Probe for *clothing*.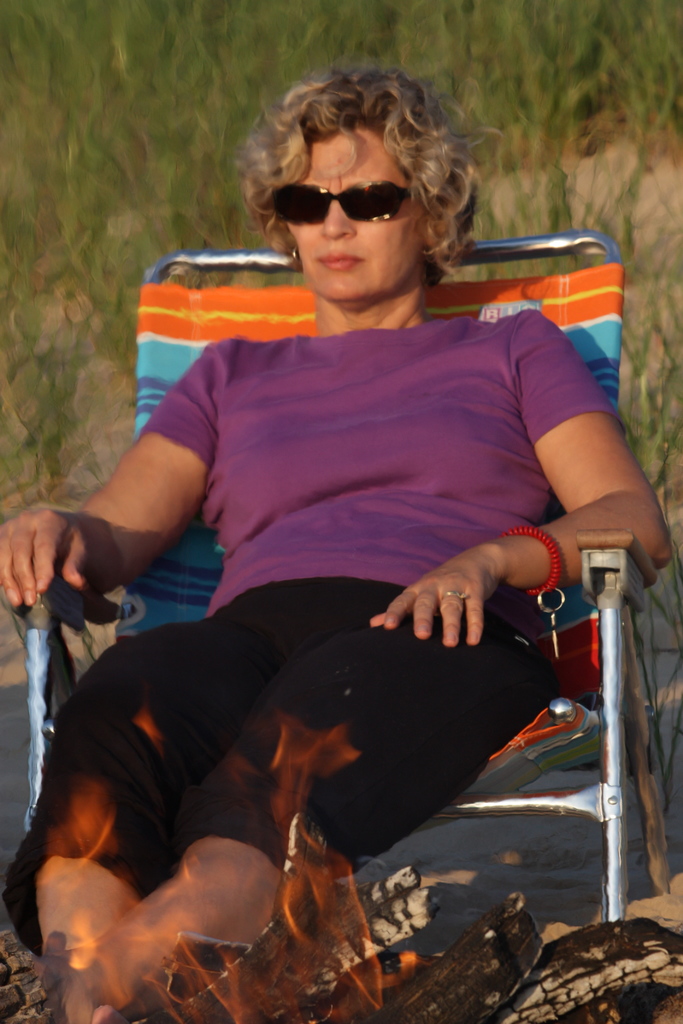
Probe result: box(0, 306, 631, 899).
